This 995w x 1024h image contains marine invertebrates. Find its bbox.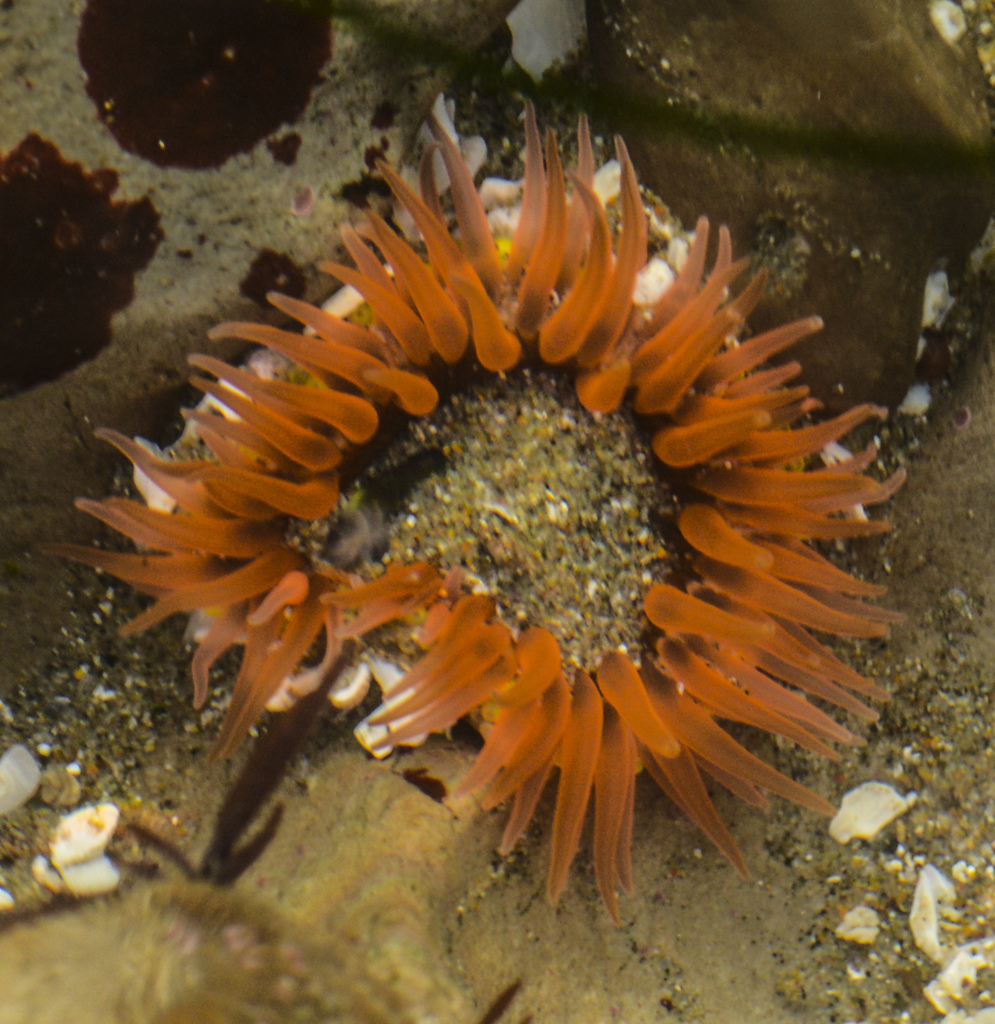
[494,0,617,114].
